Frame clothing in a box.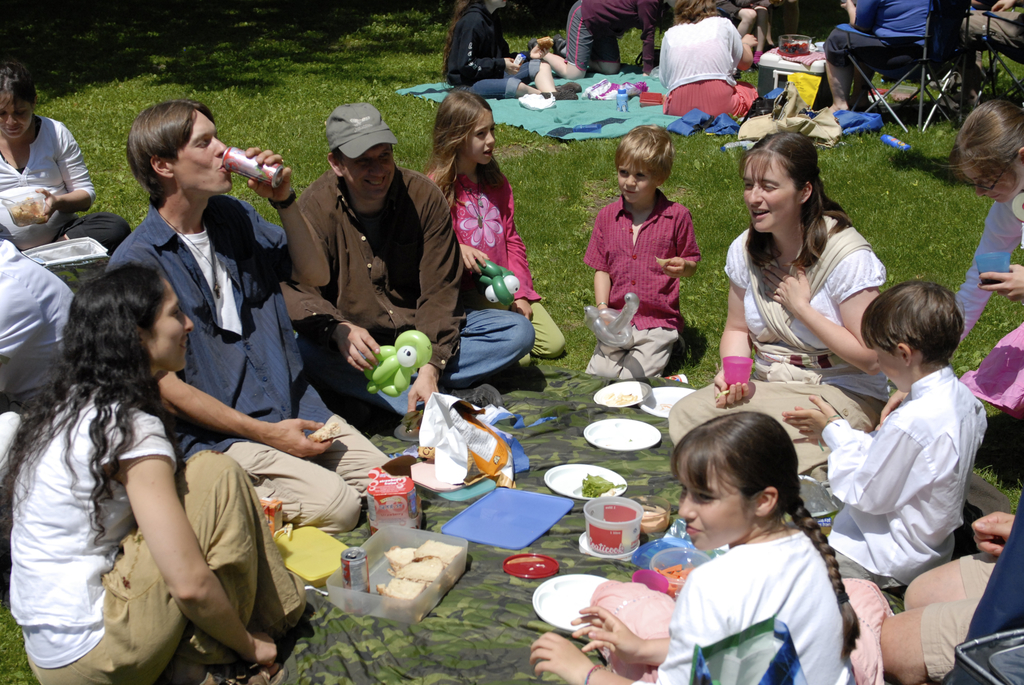
detection(0, 115, 134, 258).
